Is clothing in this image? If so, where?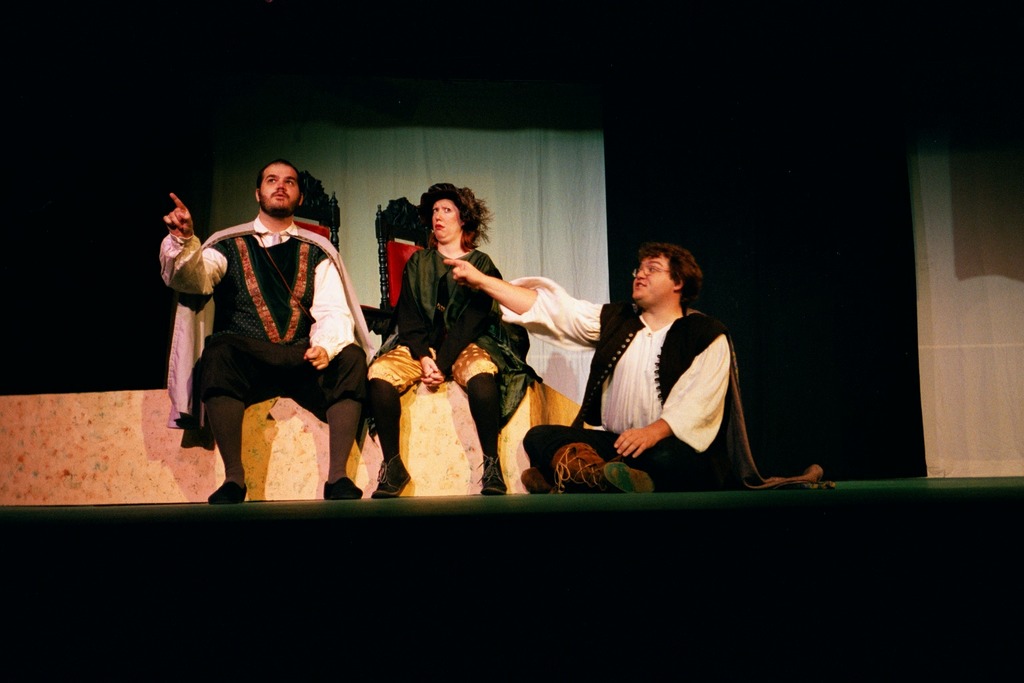
Yes, at bbox=[489, 282, 818, 508].
